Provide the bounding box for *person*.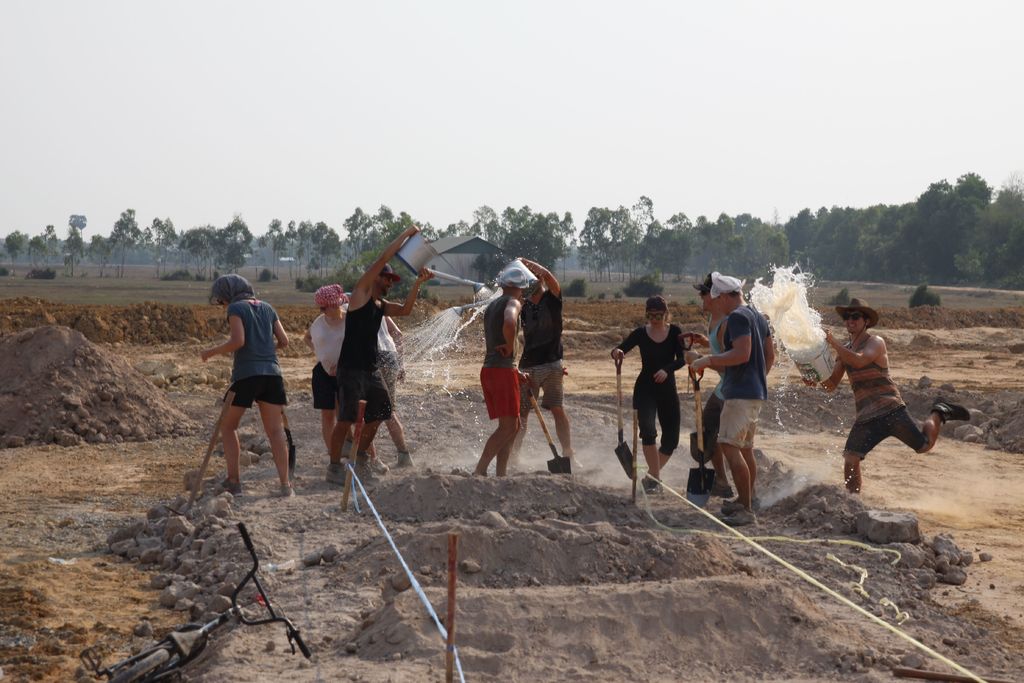
(x1=612, y1=297, x2=691, y2=488).
